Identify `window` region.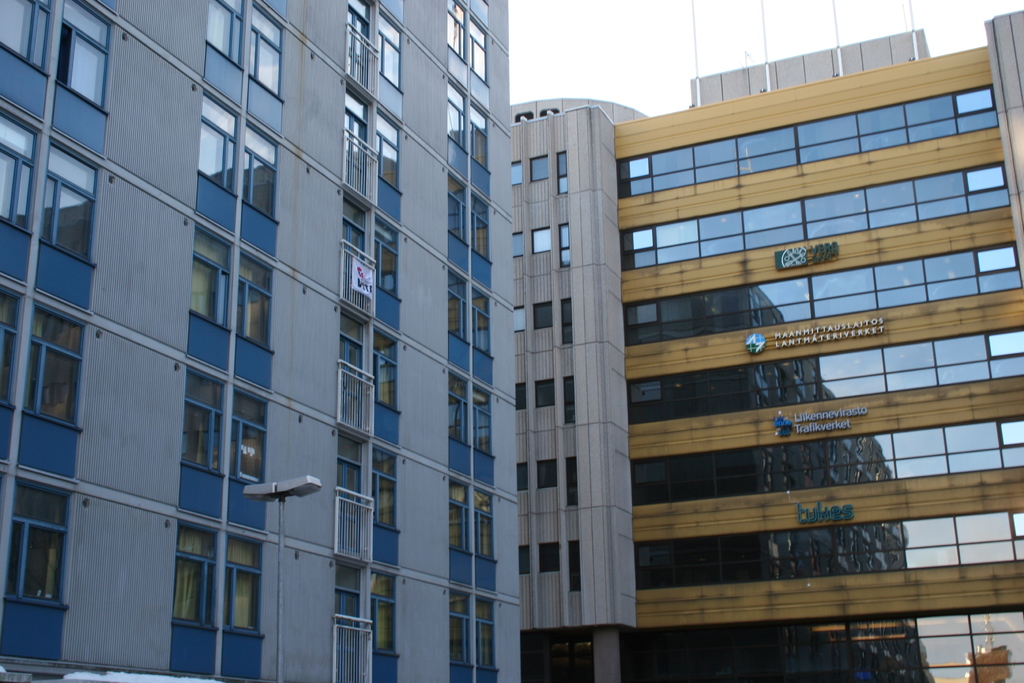
Region: 447, 174, 491, 290.
